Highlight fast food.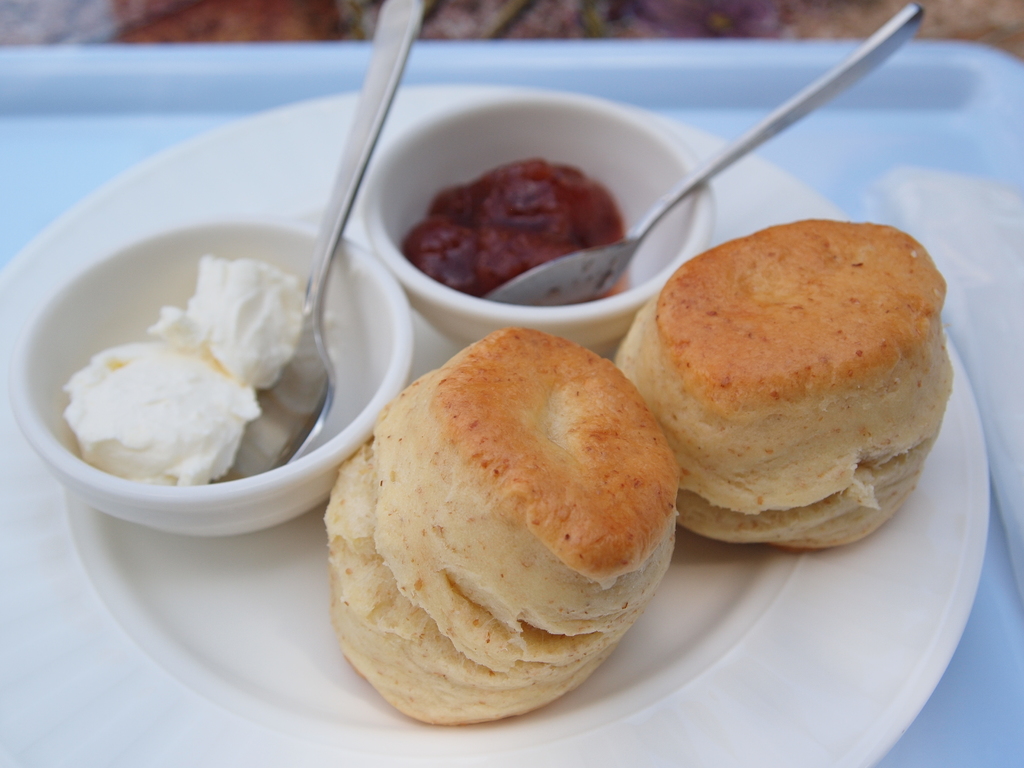
Highlighted region: 326:324:678:728.
